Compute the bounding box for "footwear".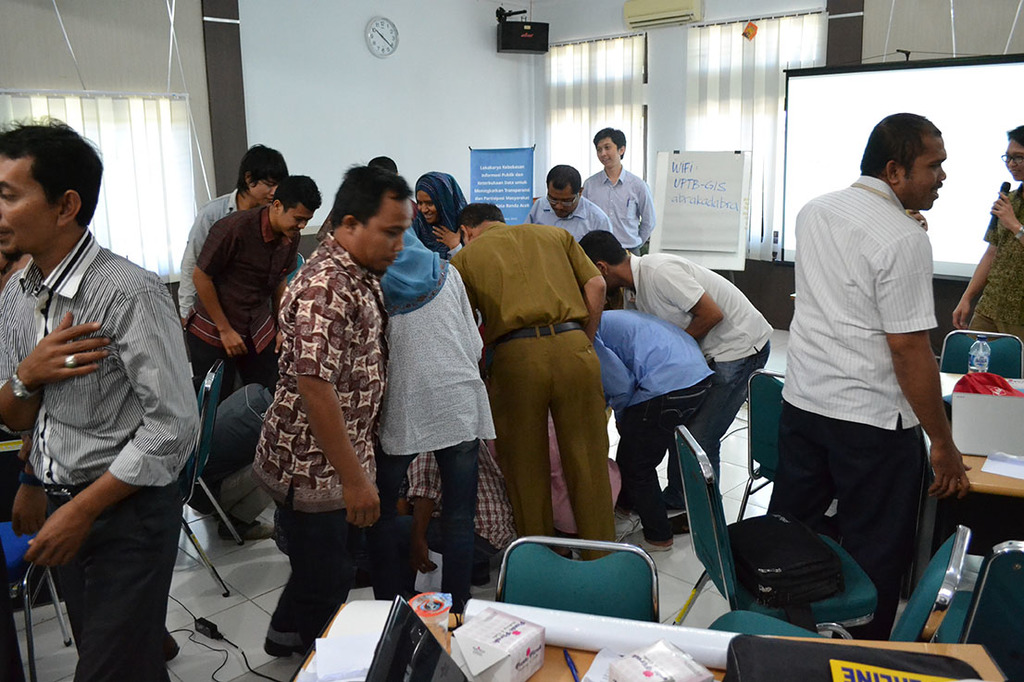
615,500,633,519.
